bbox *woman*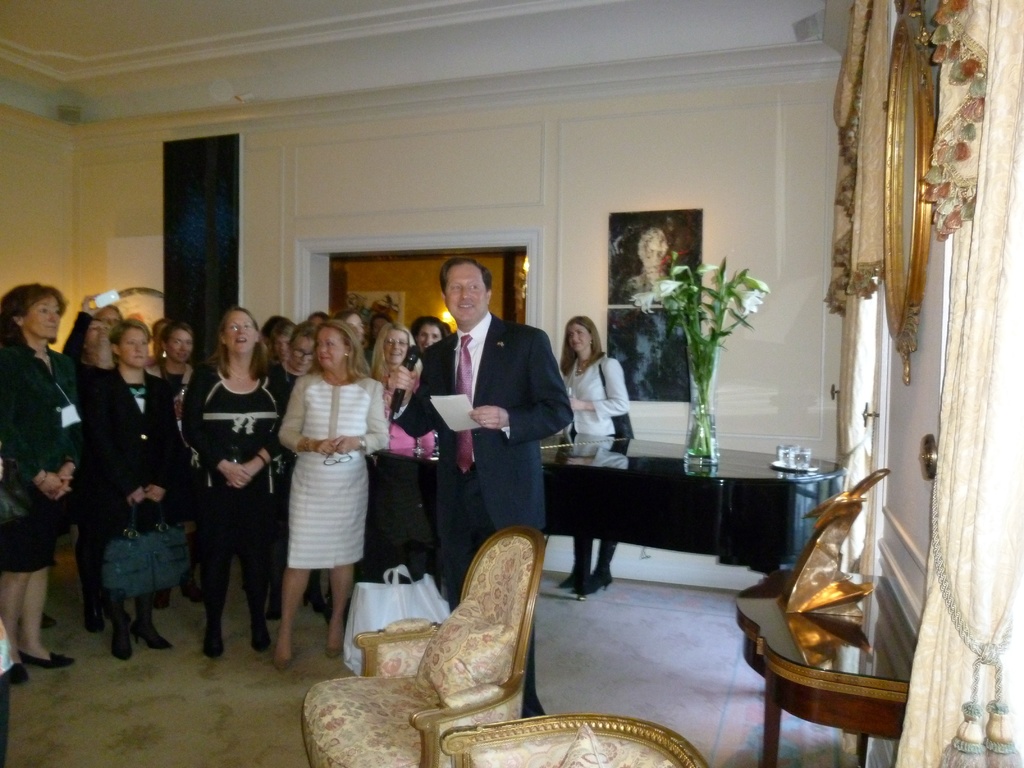
[181,307,287,659]
